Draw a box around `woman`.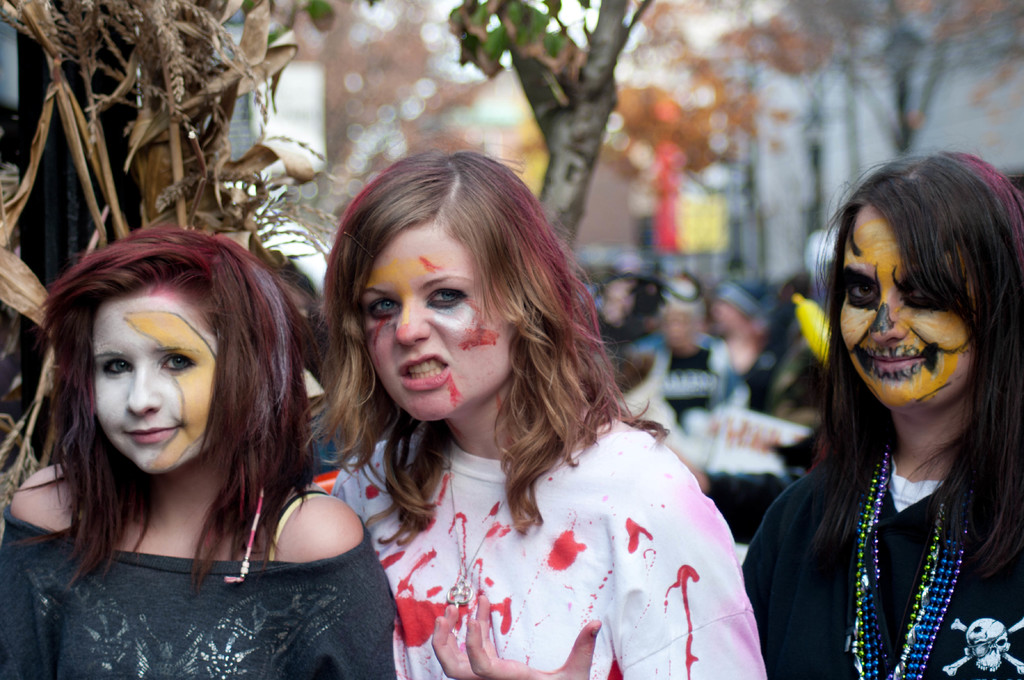
(328,149,766,679).
